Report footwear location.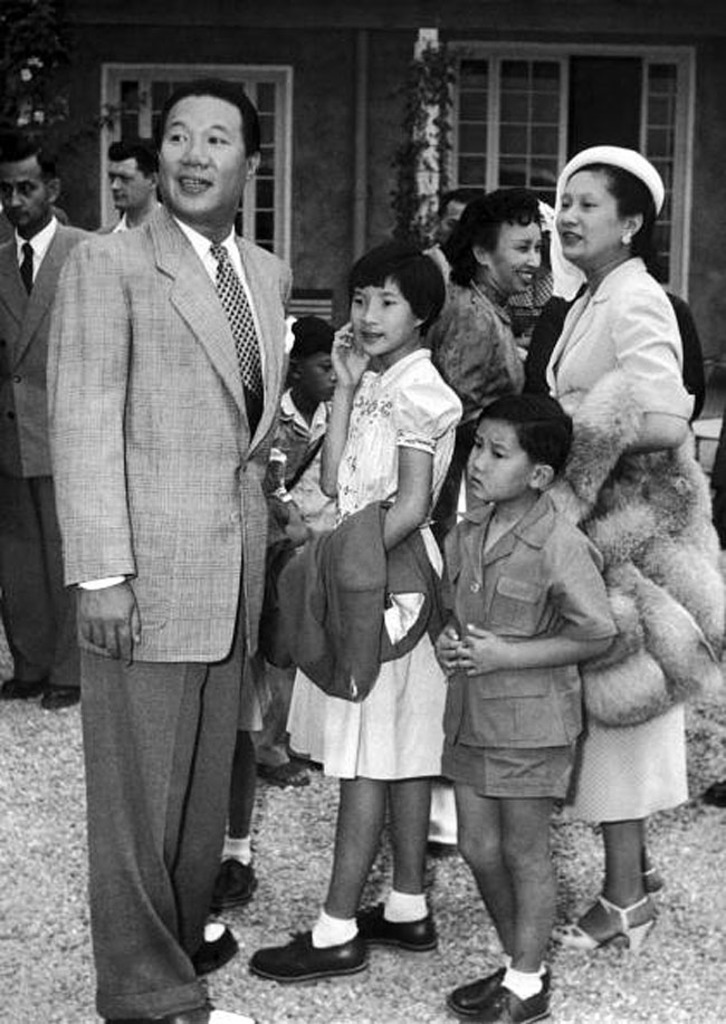
Report: left=542, top=893, right=651, bottom=954.
